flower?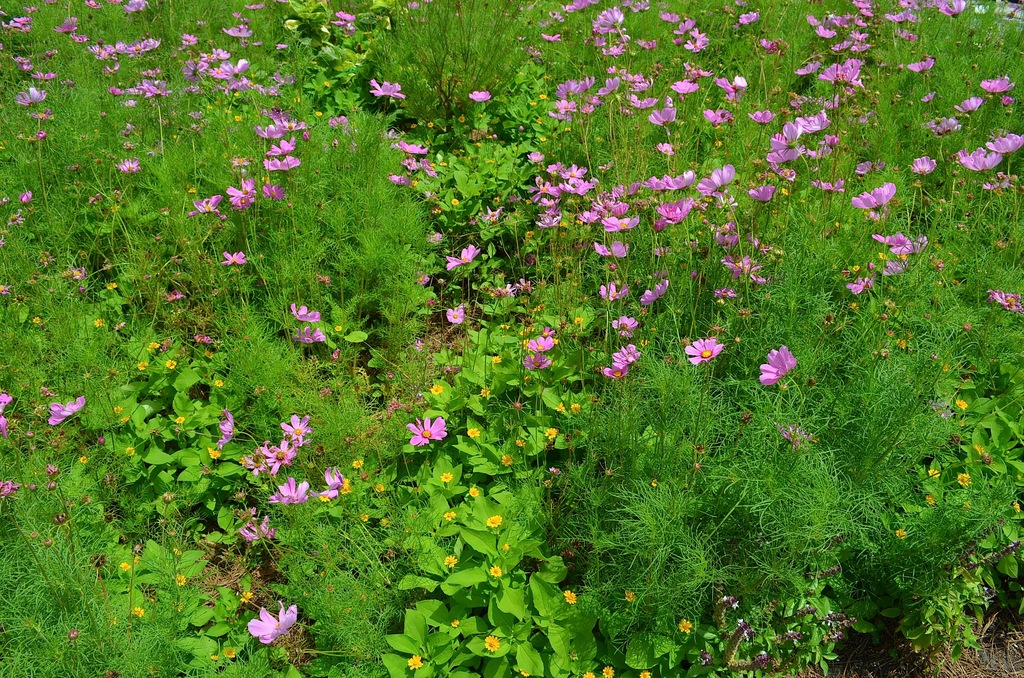
left=484, top=634, right=502, bottom=650
